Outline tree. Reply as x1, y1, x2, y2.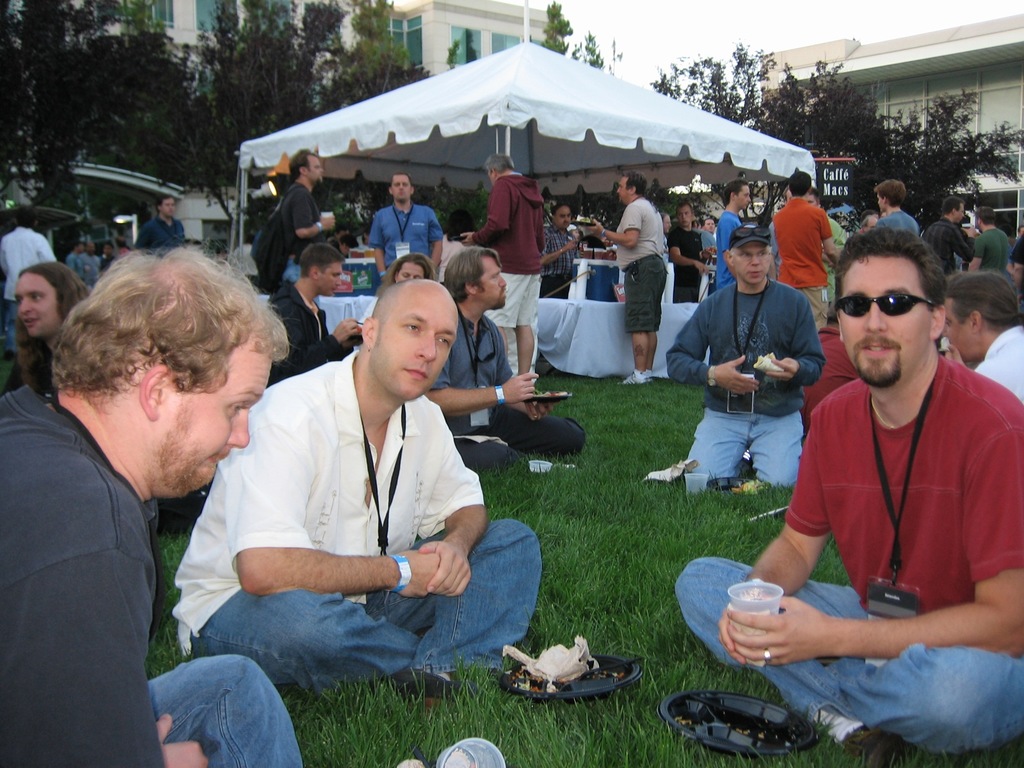
541, 0, 578, 58.
